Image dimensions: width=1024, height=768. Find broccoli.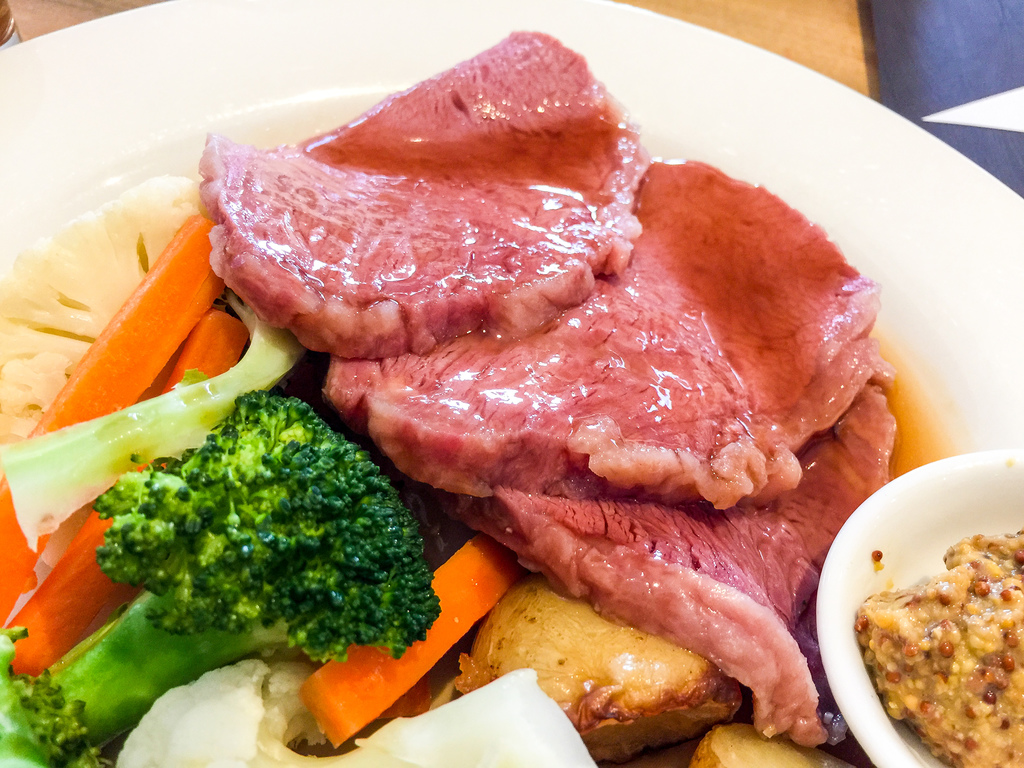
(0,626,117,767).
